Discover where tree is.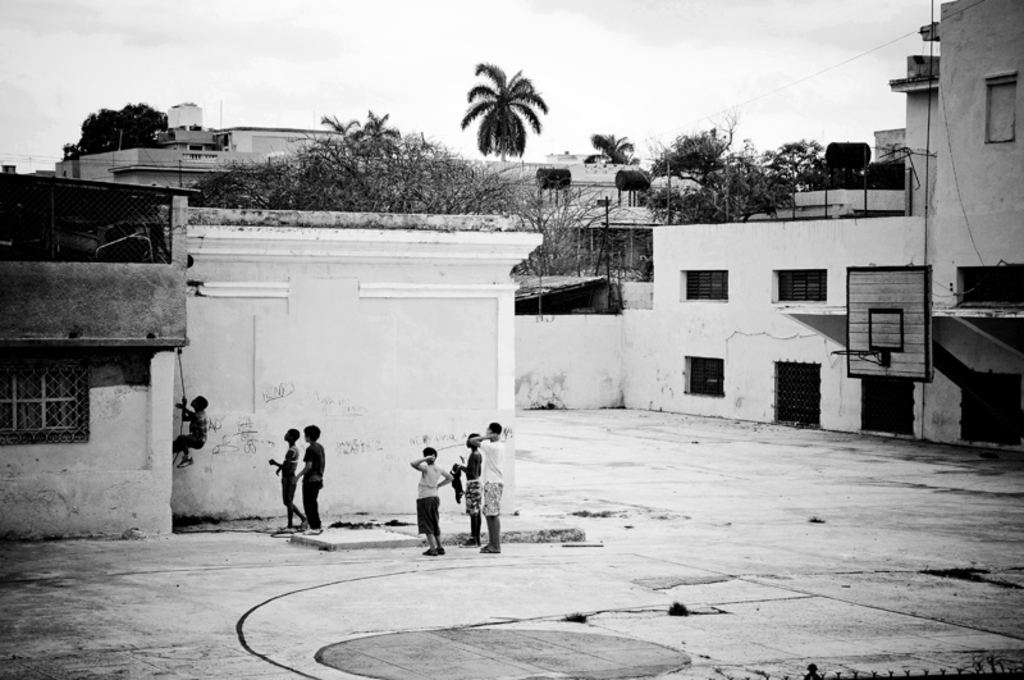
Discovered at (641, 106, 820, 205).
